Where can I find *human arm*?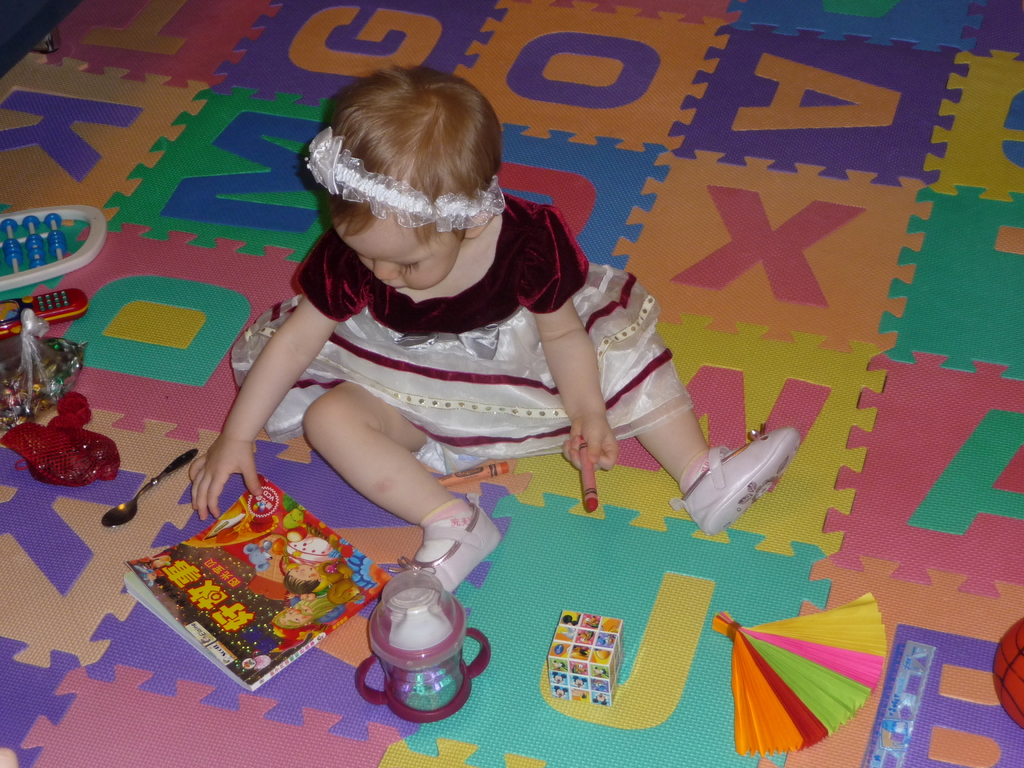
You can find it at 193,289,331,523.
